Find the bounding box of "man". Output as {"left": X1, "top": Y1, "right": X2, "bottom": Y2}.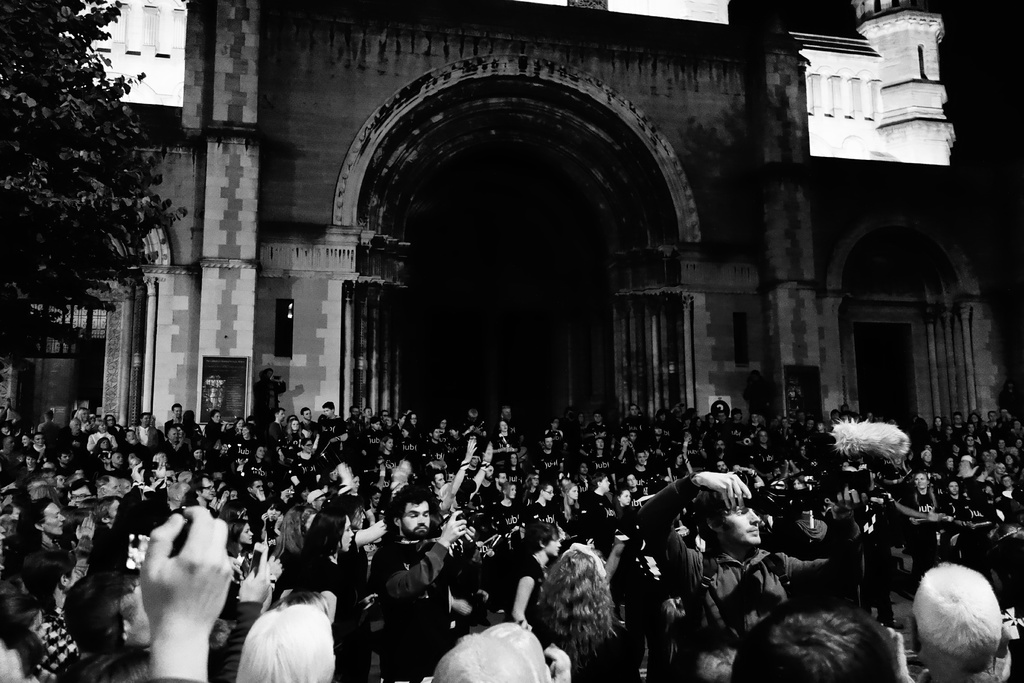
{"left": 468, "top": 453, "right": 484, "bottom": 478}.
